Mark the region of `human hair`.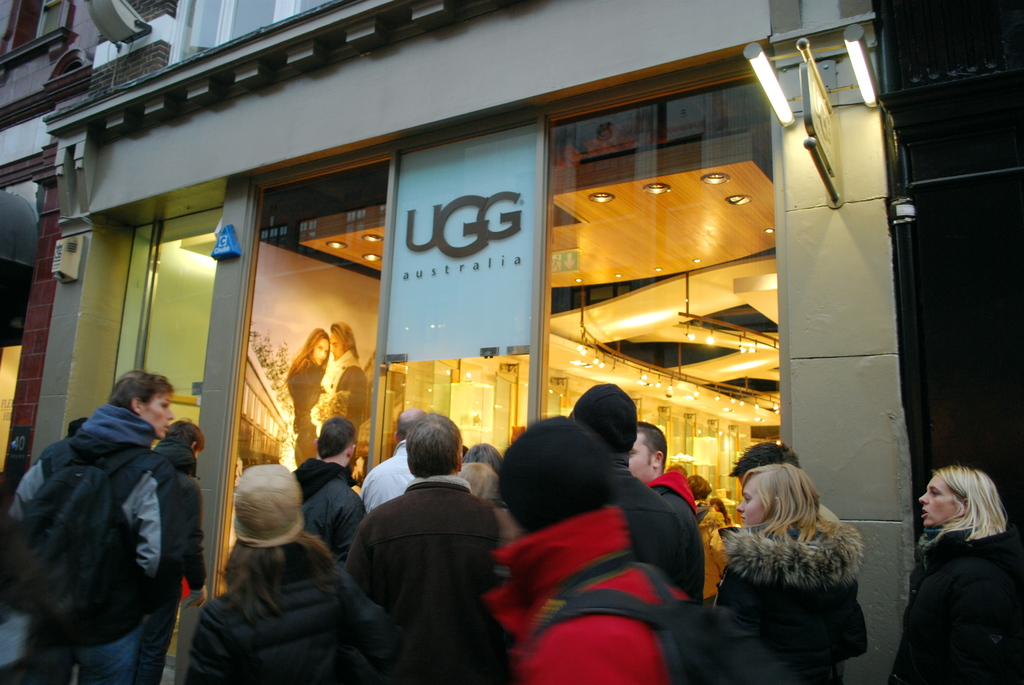
Region: [723,439,801,477].
